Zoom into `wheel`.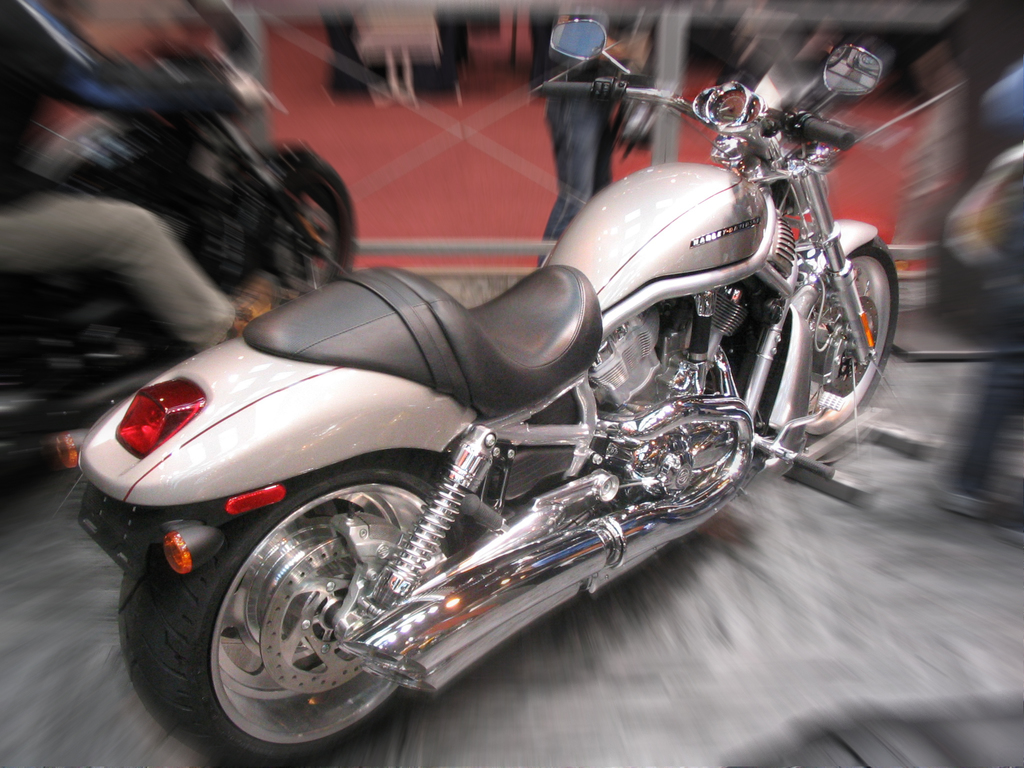
Zoom target: 143:476:479:740.
